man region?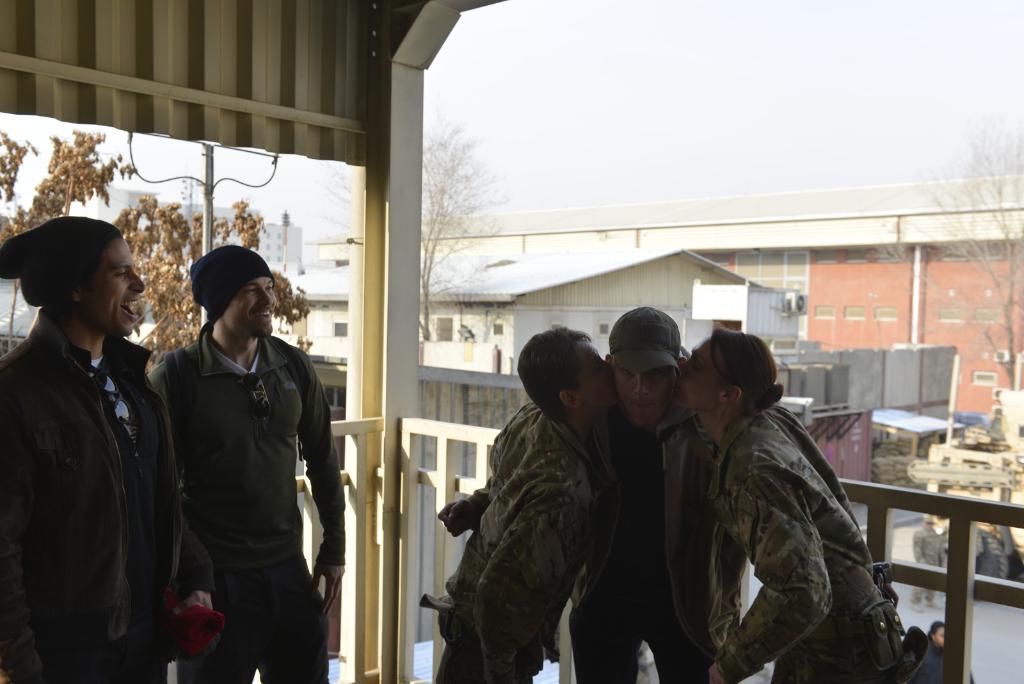
[left=12, top=195, right=184, bottom=670]
